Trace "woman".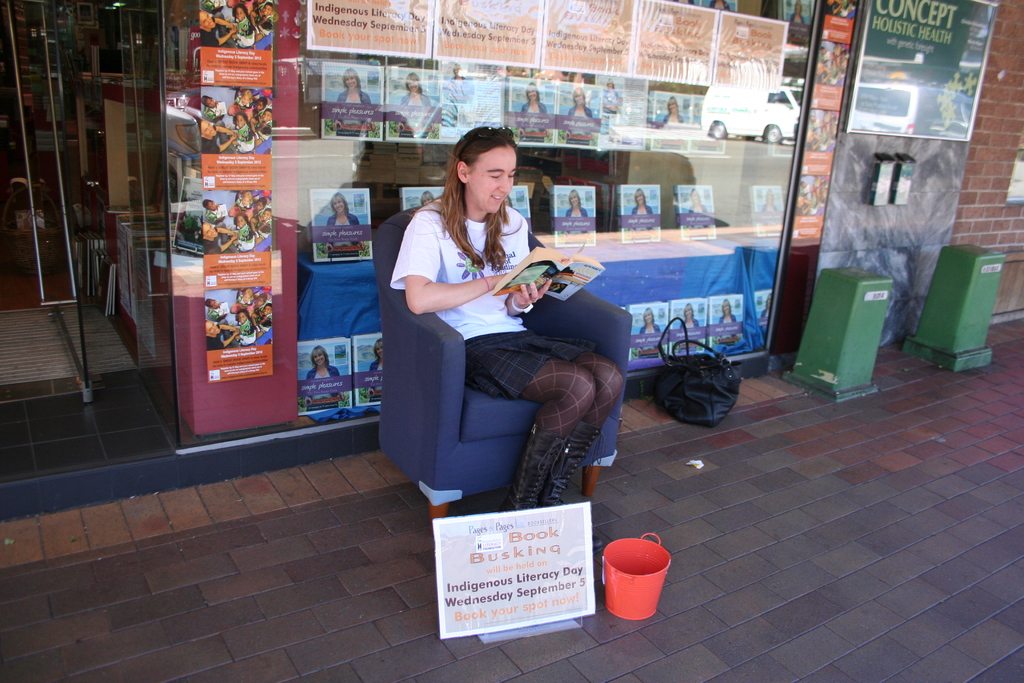
Traced to locate(761, 287, 771, 321).
